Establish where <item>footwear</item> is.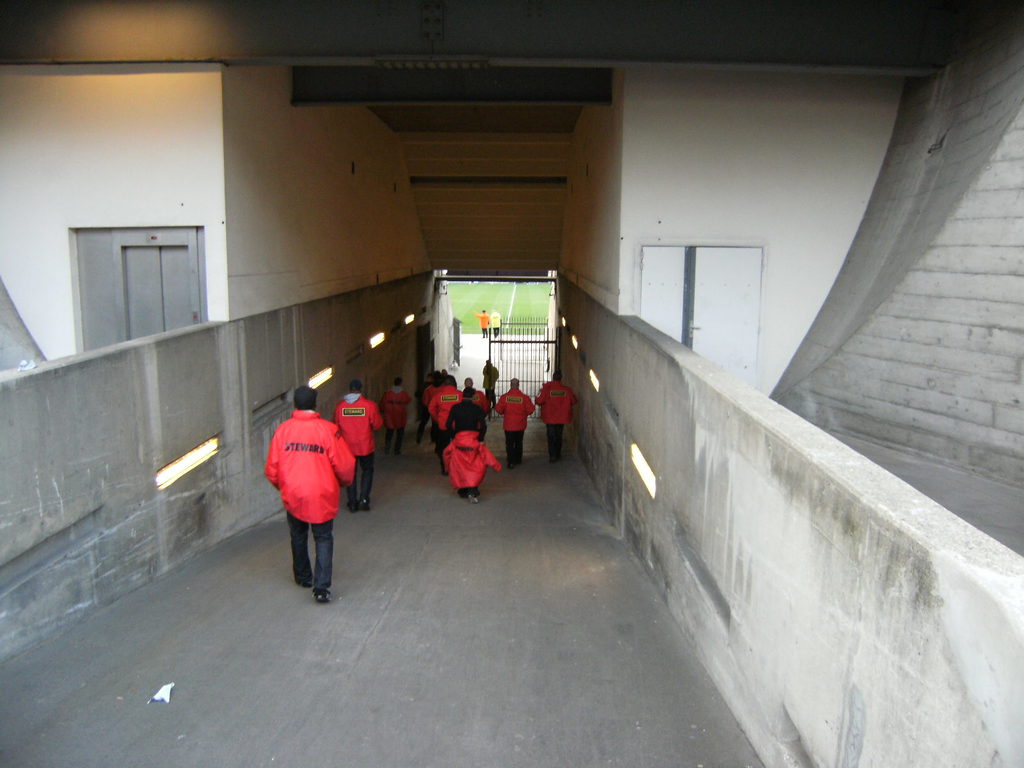
Established at bbox=(492, 405, 497, 412).
